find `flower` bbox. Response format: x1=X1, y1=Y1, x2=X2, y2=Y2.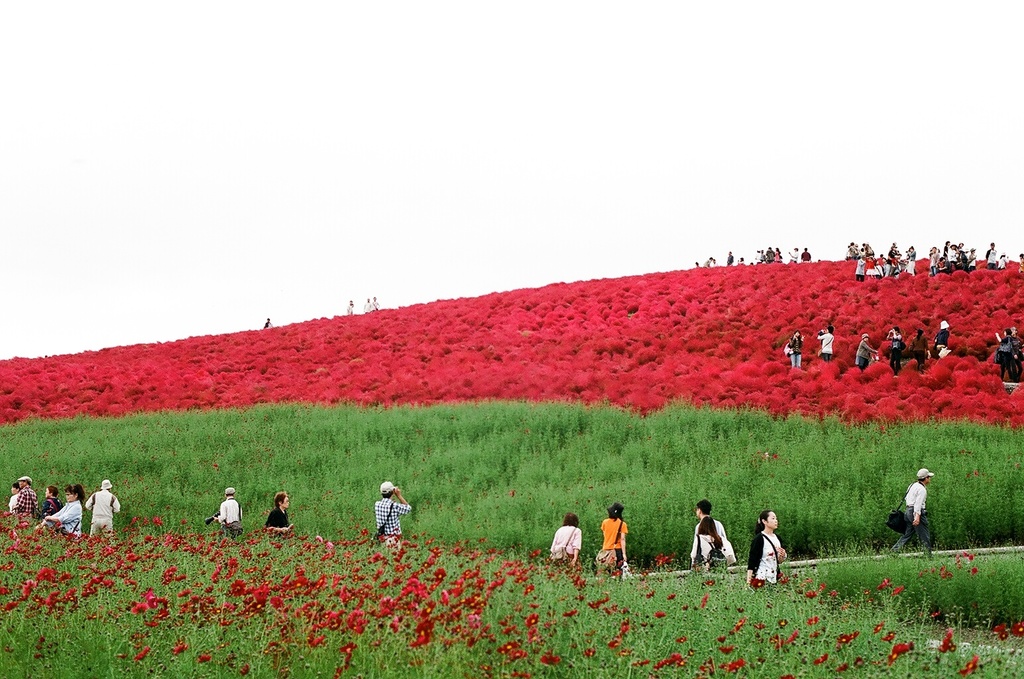
x1=654, y1=549, x2=678, y2=570.
